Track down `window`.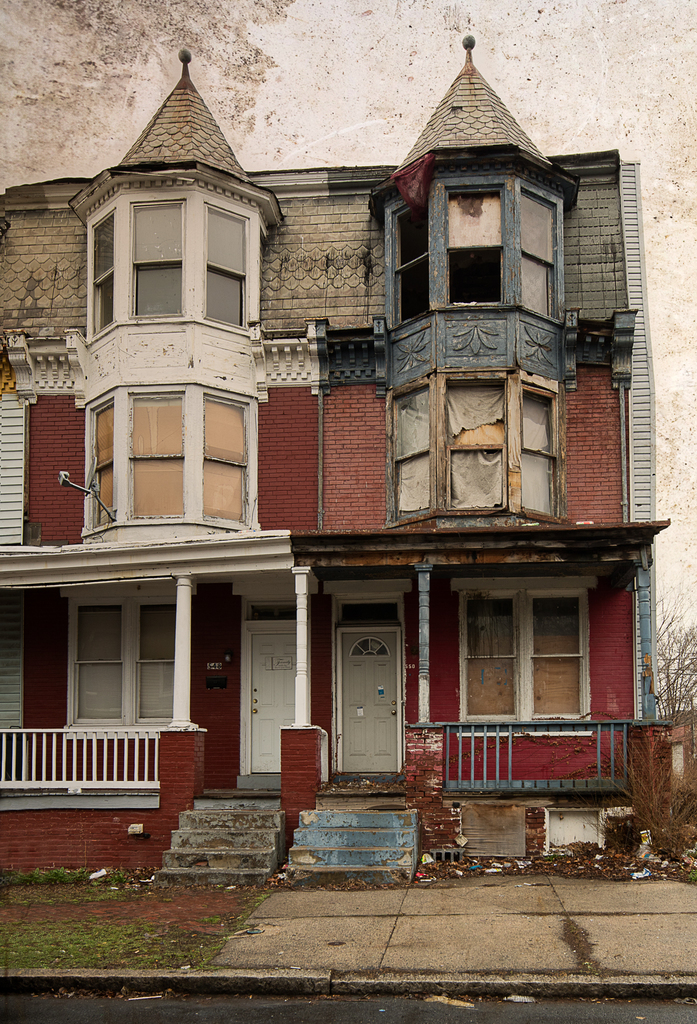
Tracked to 446/196/500/308.
